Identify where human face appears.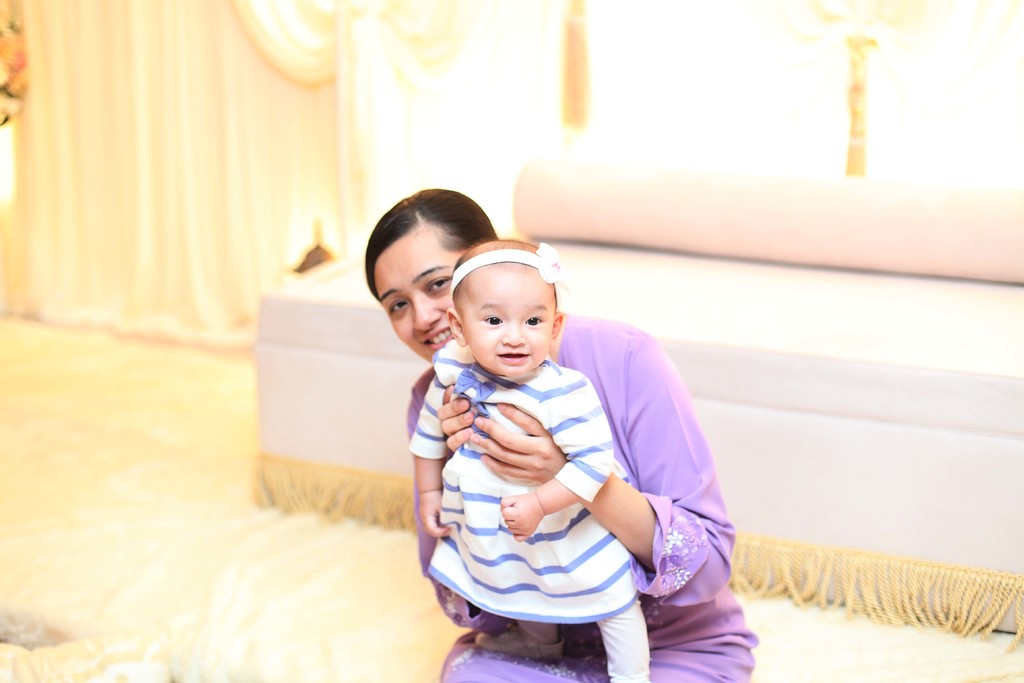
Appears at box=[465, 268, 551, 377].
